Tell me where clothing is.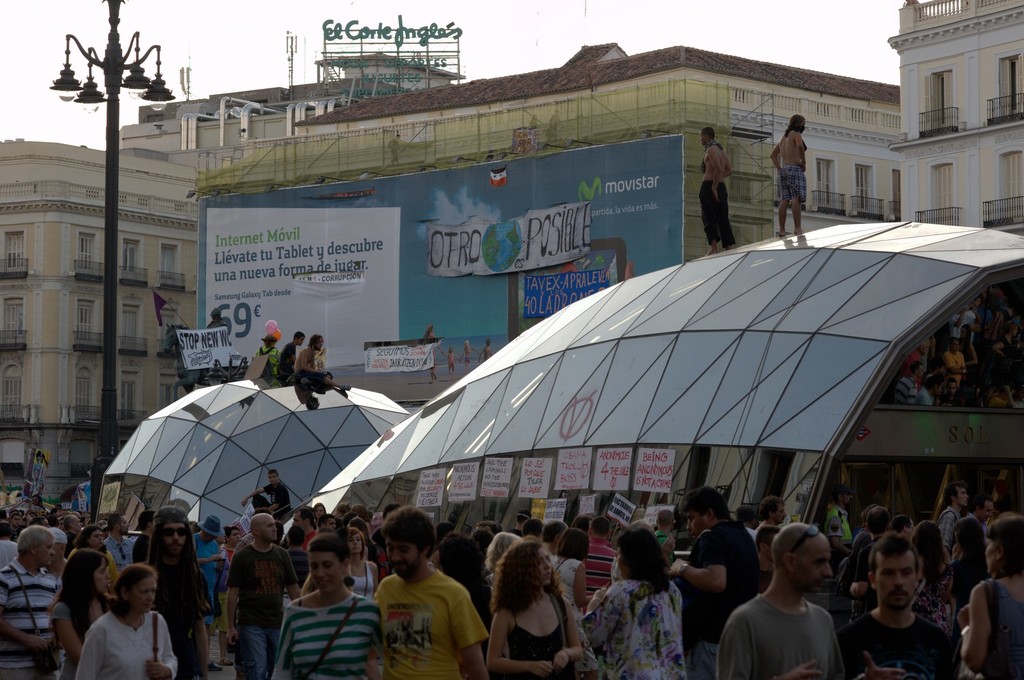
clothing is at left=43, top=597, right=114, bottom=679.
